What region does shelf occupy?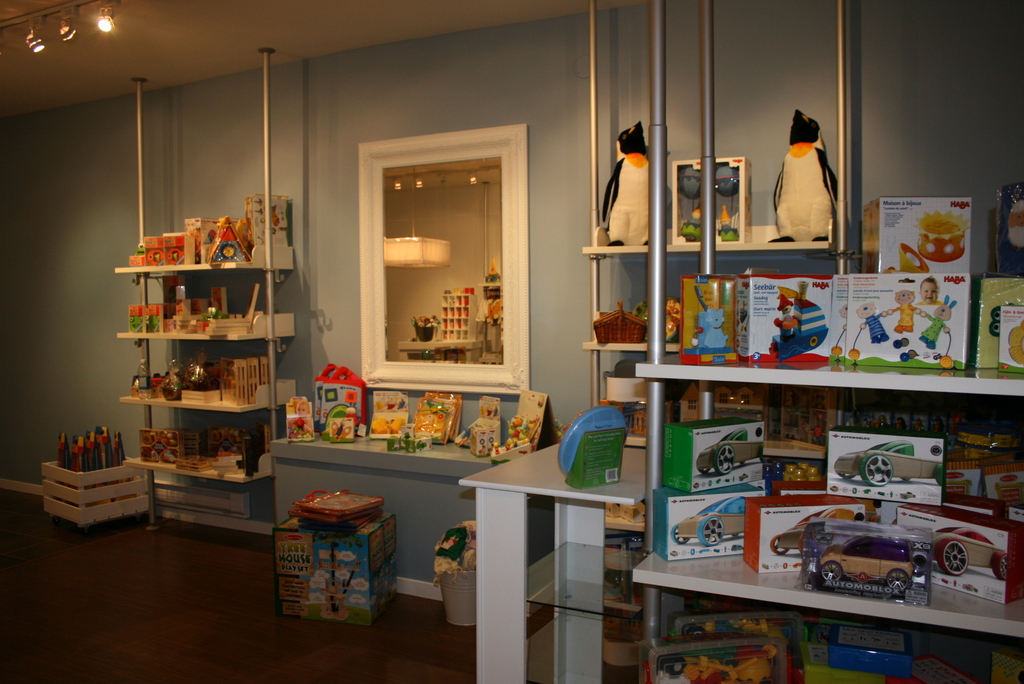
<region>562, 217, 867, 259</region>.
